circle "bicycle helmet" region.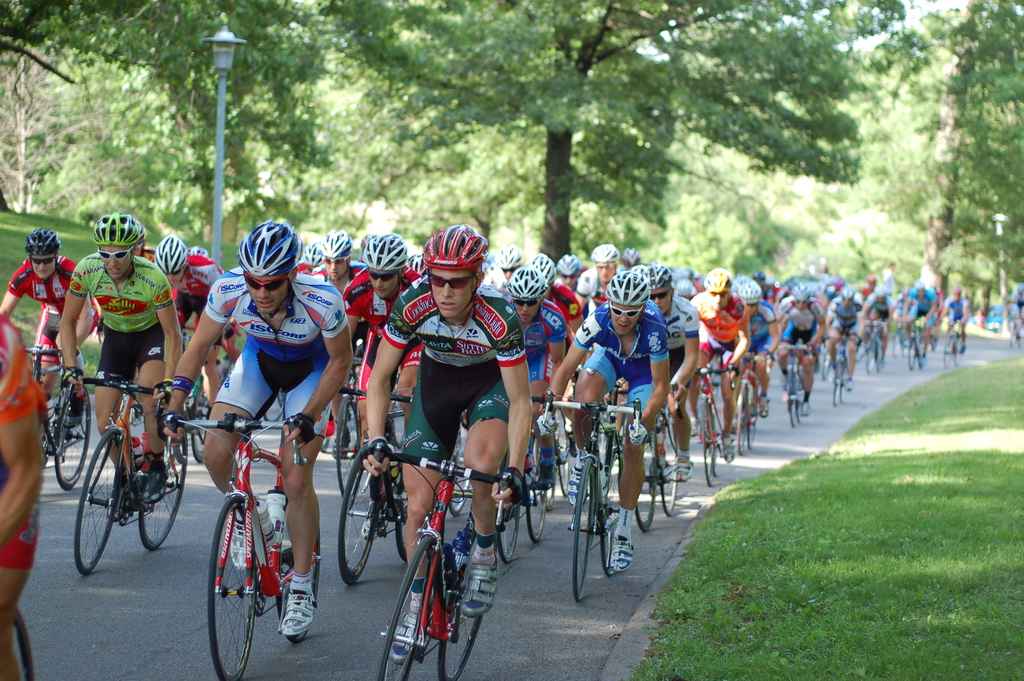
Region: <region>500, 266, 552, 296</region>.
